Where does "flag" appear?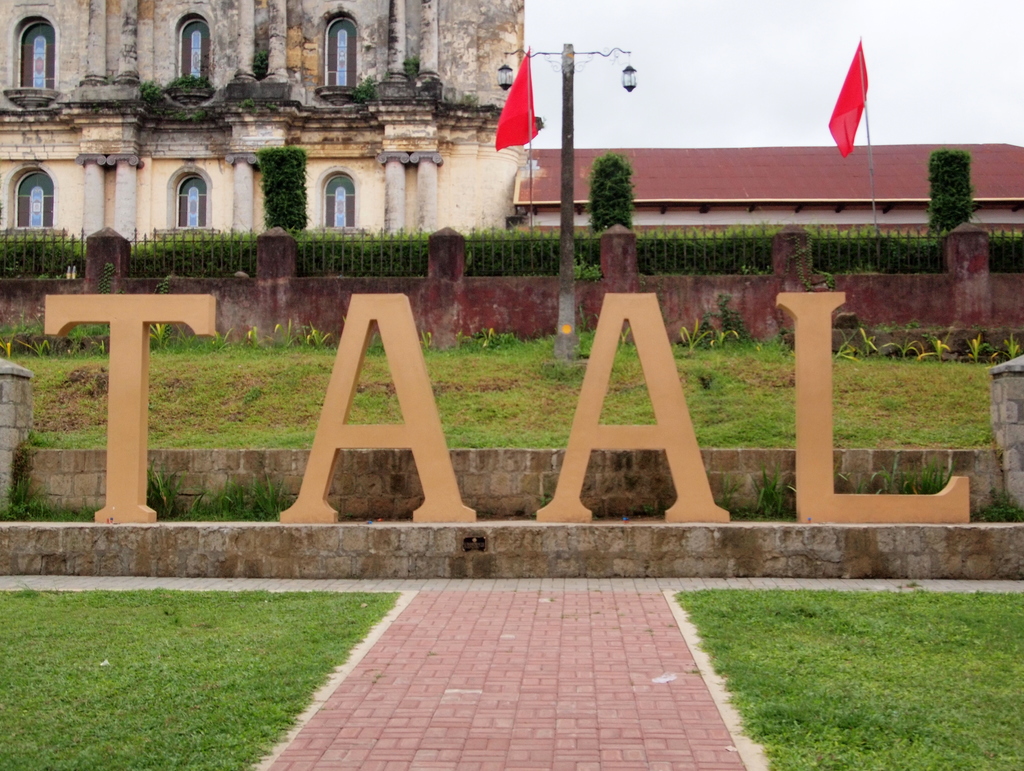
Appears at crop(828, 42, 865, 158).
